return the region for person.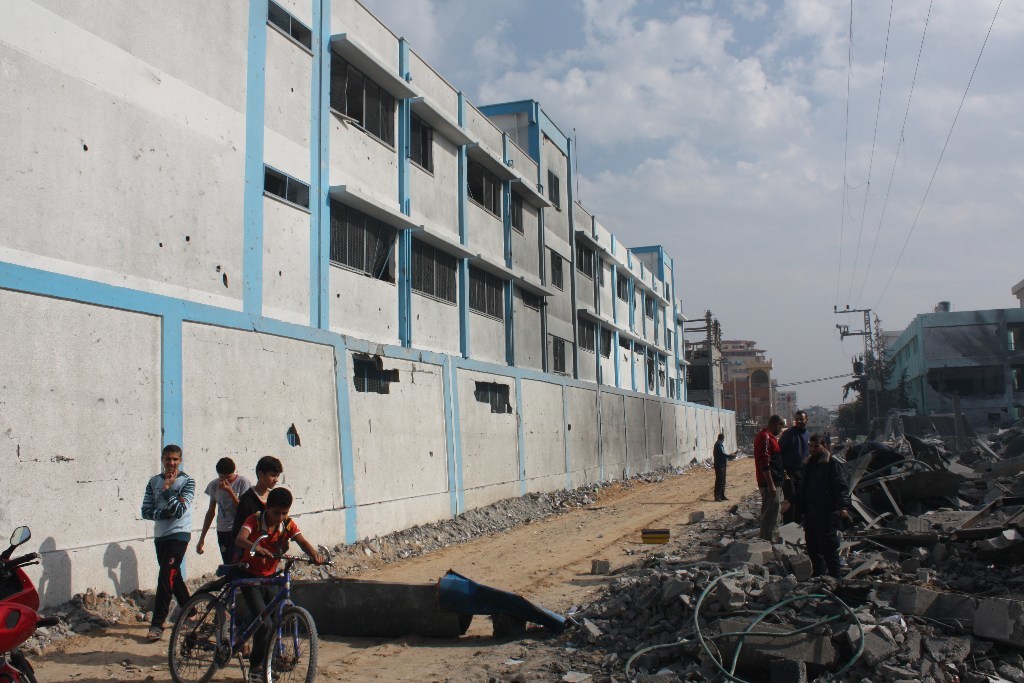
<bbox>195, 452, 247, 597</bbox>.
